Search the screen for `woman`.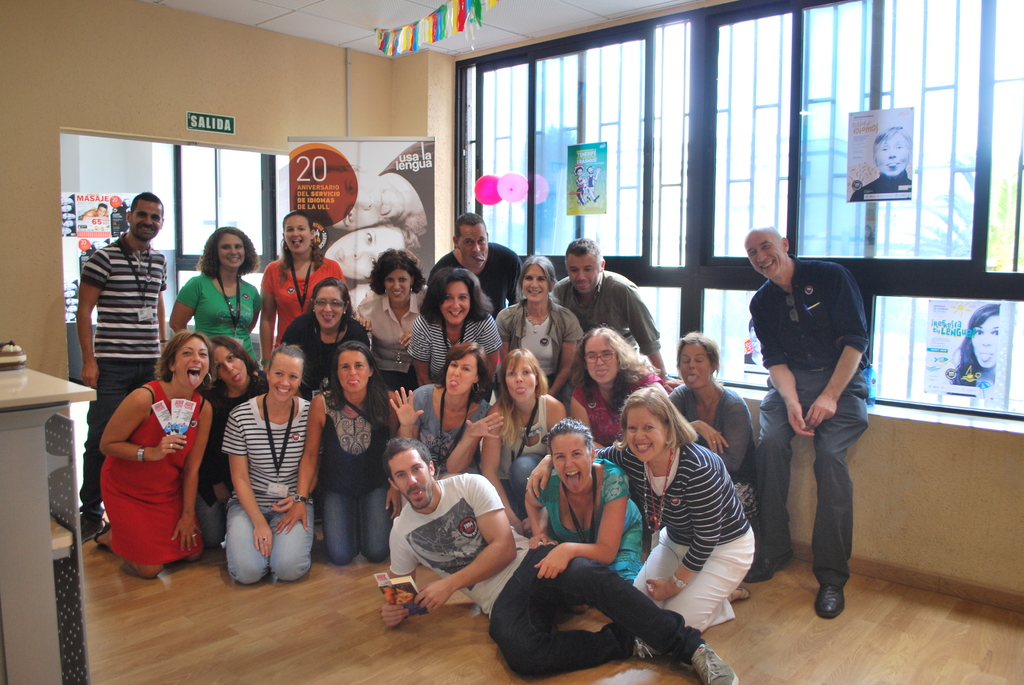
Found at (386,338,508,515).
